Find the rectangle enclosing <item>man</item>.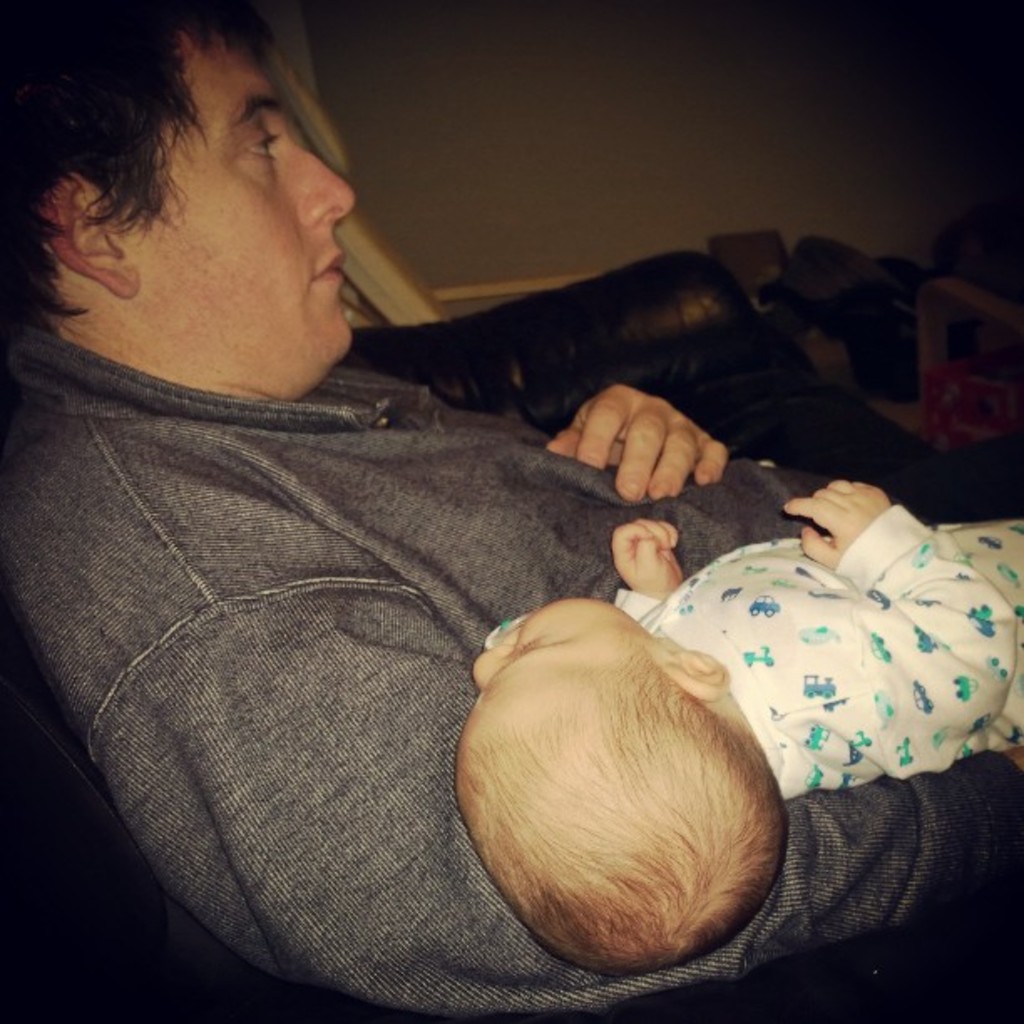
[0, 0, 1022, 1022].
